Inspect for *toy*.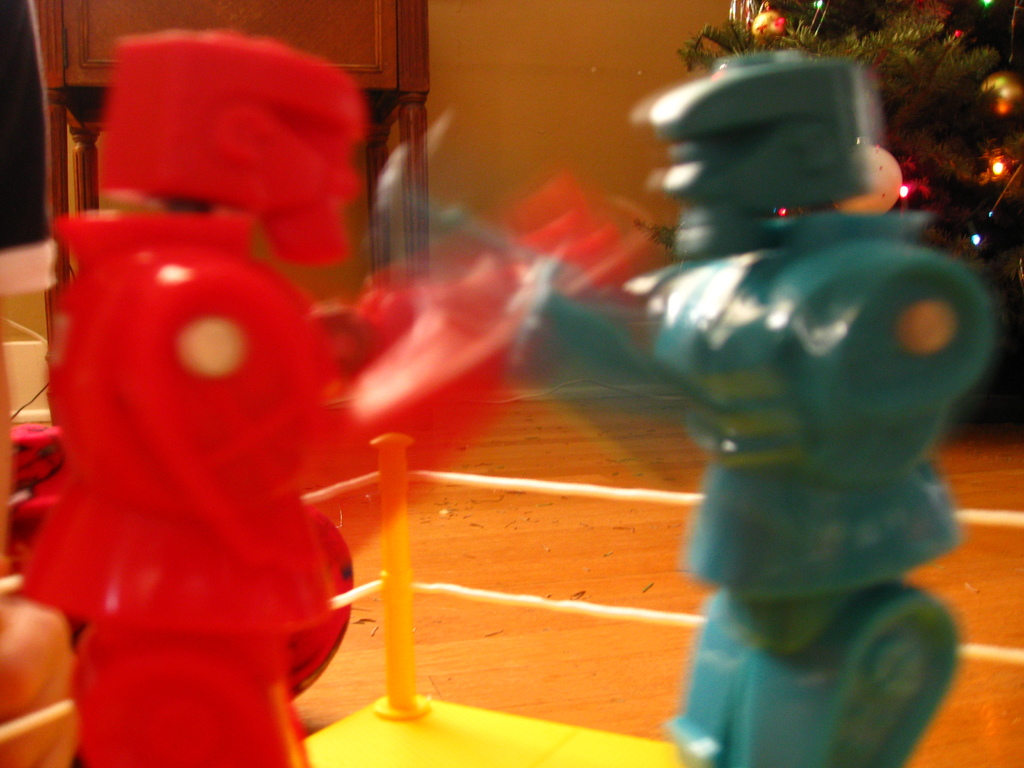
Inspection: x1=17, y1=23, x2=644, y2=767.
